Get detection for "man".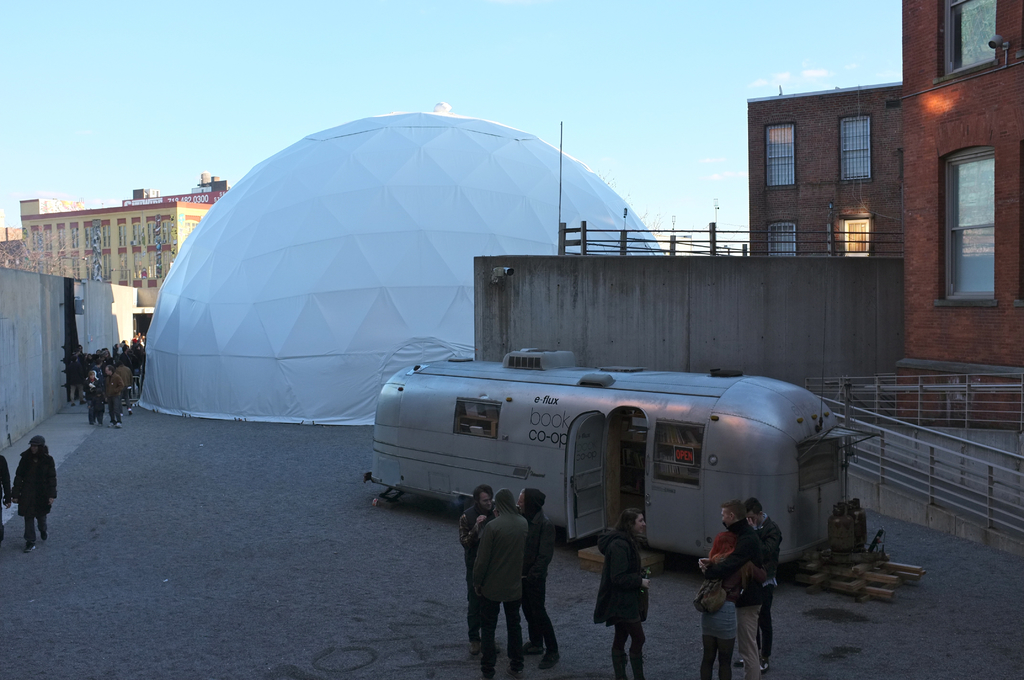
Detection: select_region(476, 490, 522, 679).
